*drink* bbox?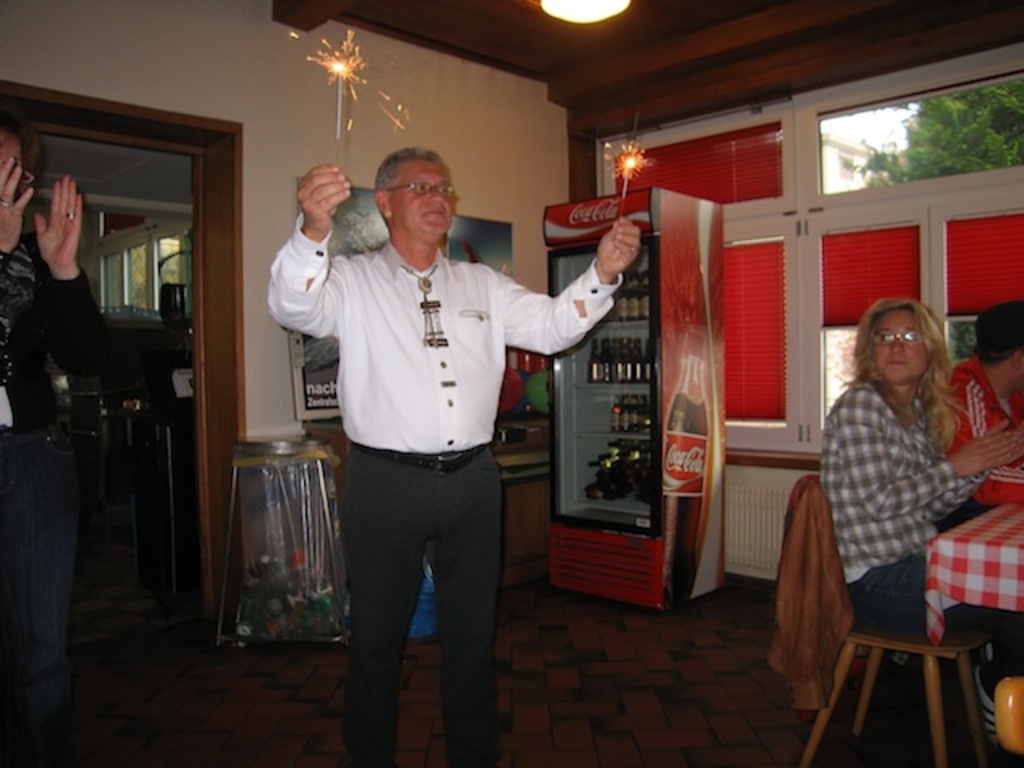
bbox=(611, 395, 621, 429)
